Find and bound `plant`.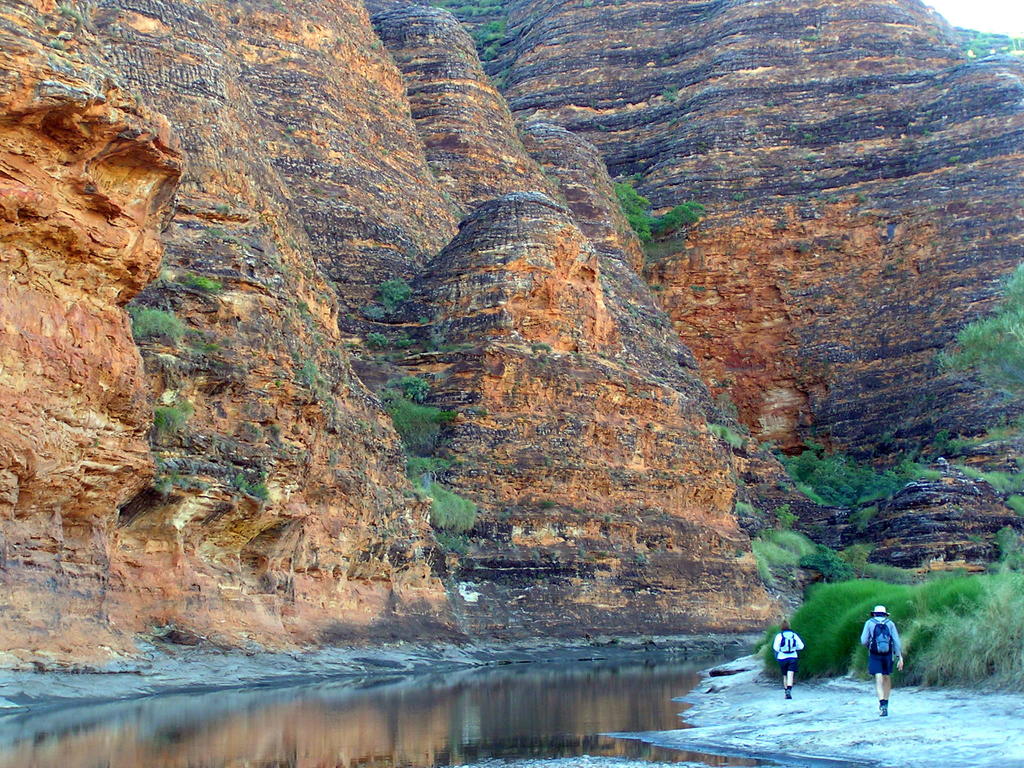
Bound: (left=150, top=392, right=184, bottom=438).
